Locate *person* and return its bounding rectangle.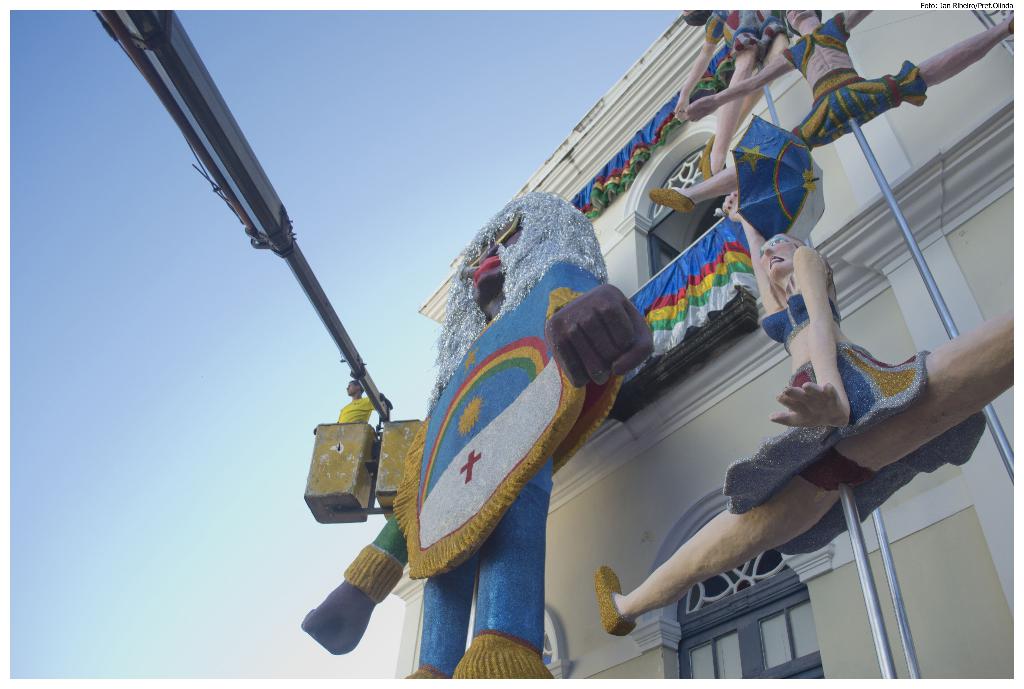
(x1=593, y1=191, x2=1023, y2=638).
